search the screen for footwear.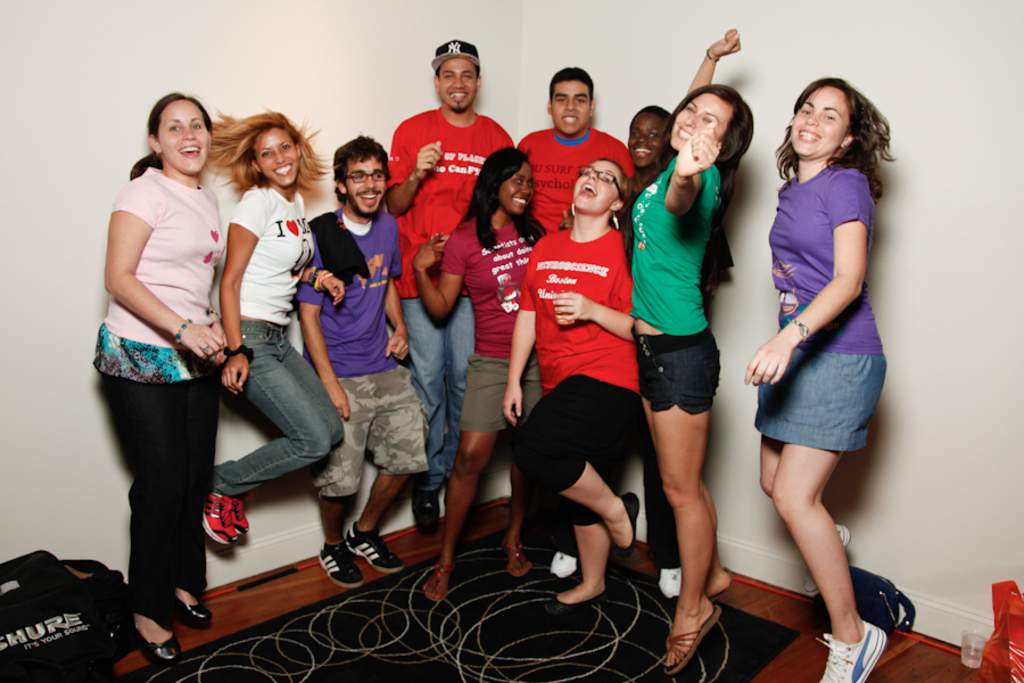
Found at (614, 492, 639, 556).
